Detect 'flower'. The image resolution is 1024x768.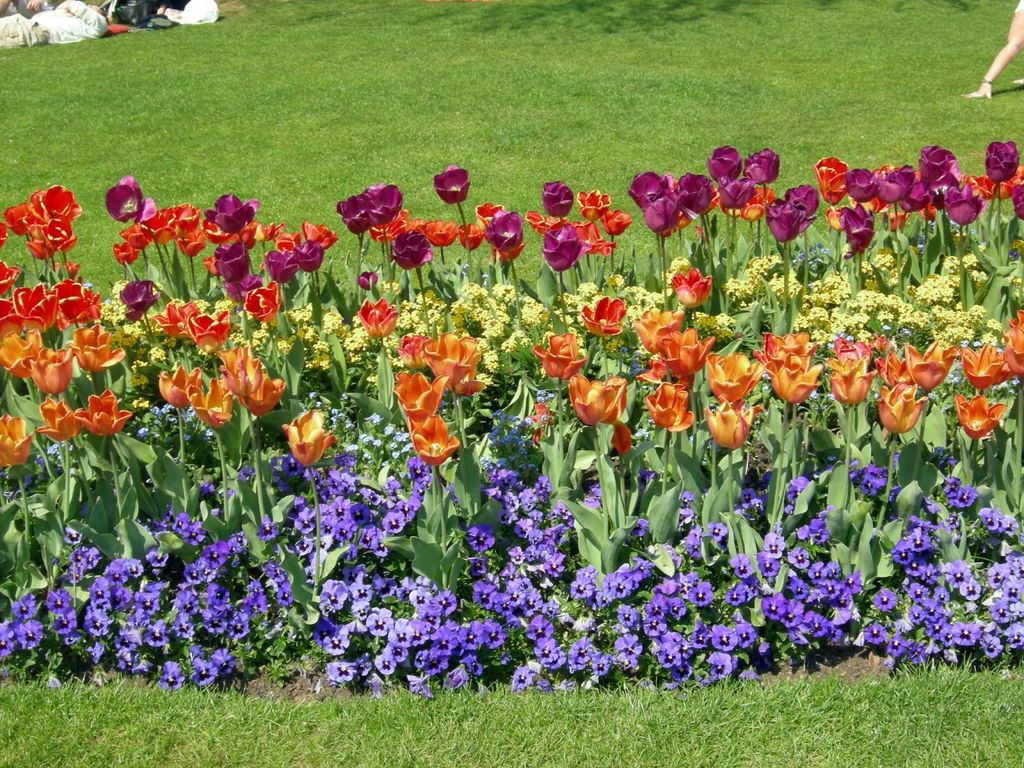
locate(523, 335, 581, 373).
